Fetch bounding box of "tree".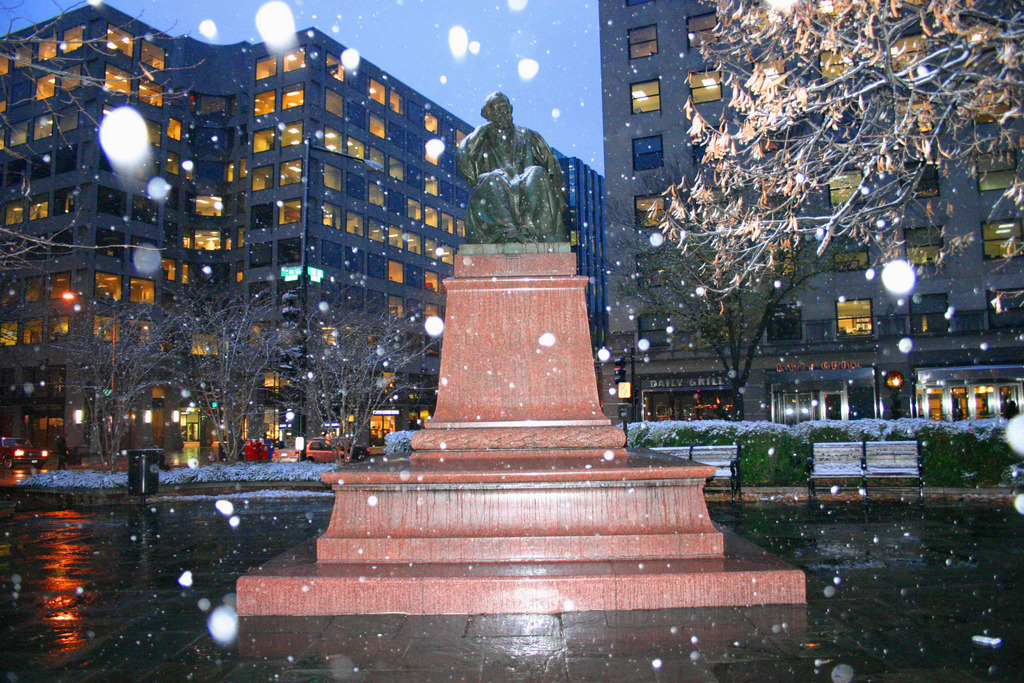
Bbox: left=605, top=190, right=846, bottom=404.
